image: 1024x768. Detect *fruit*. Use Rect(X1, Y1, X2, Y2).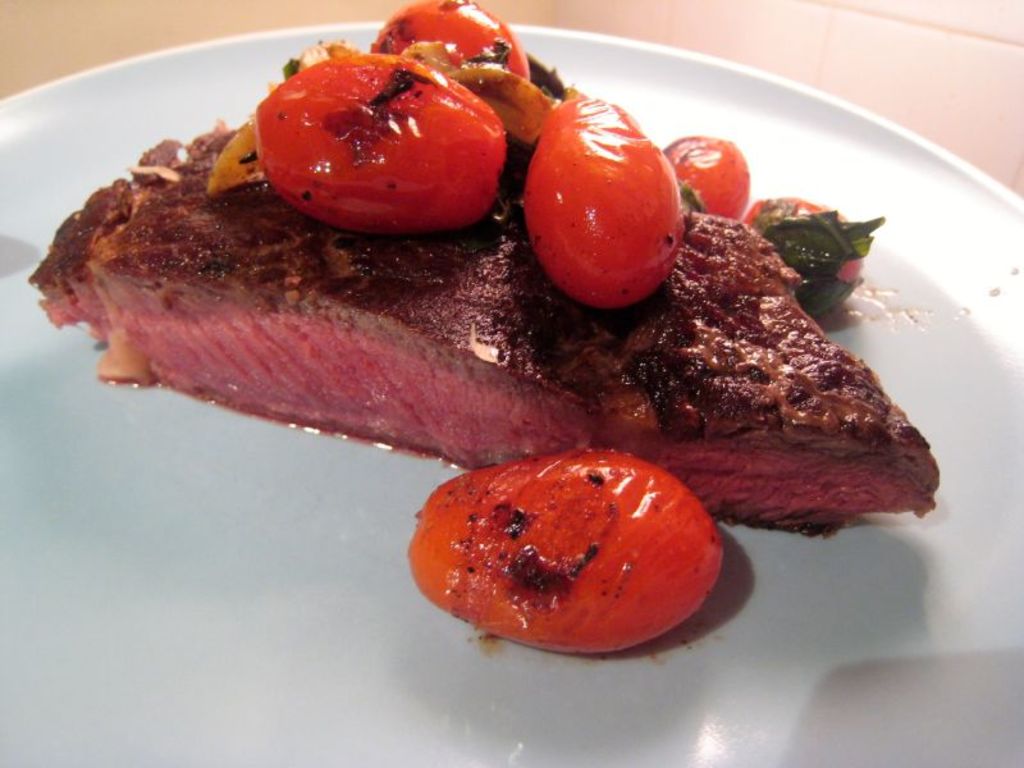
Rect(745, 193, 859, 315).
